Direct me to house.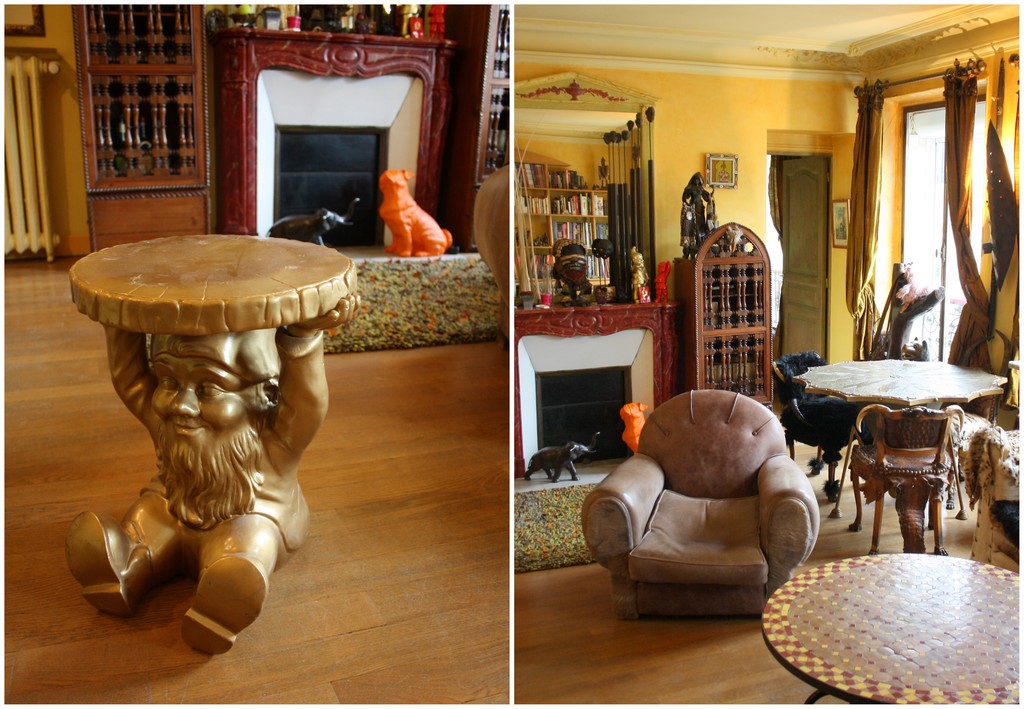
Direction: (x1=14, y1=0, x2=509, y2=273).
